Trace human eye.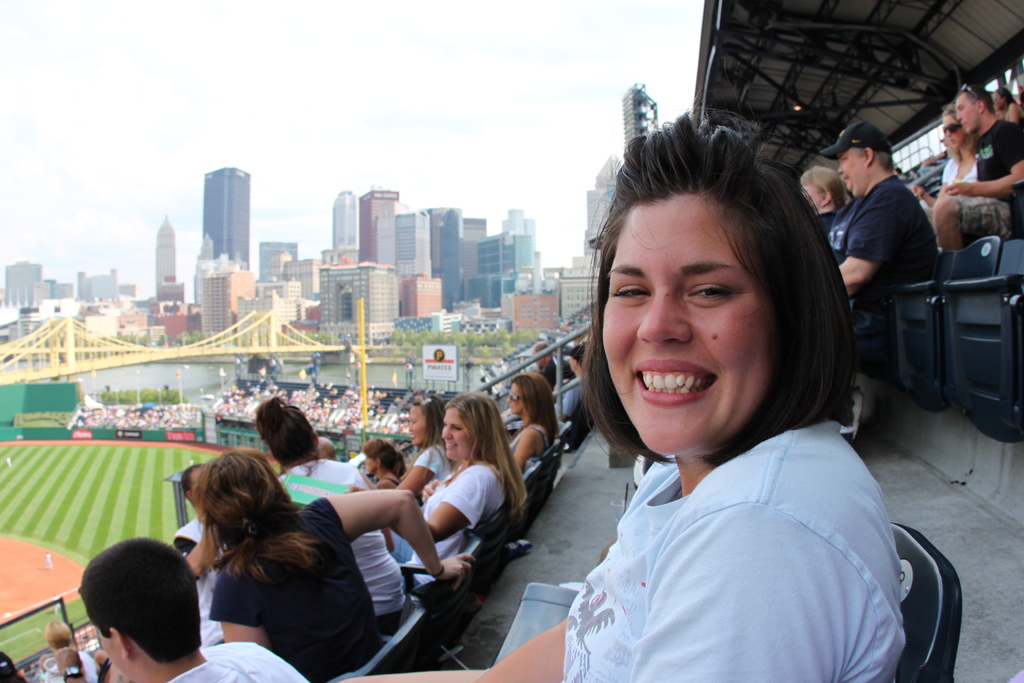
Traced to Rect(410, 420, 414, 424).
